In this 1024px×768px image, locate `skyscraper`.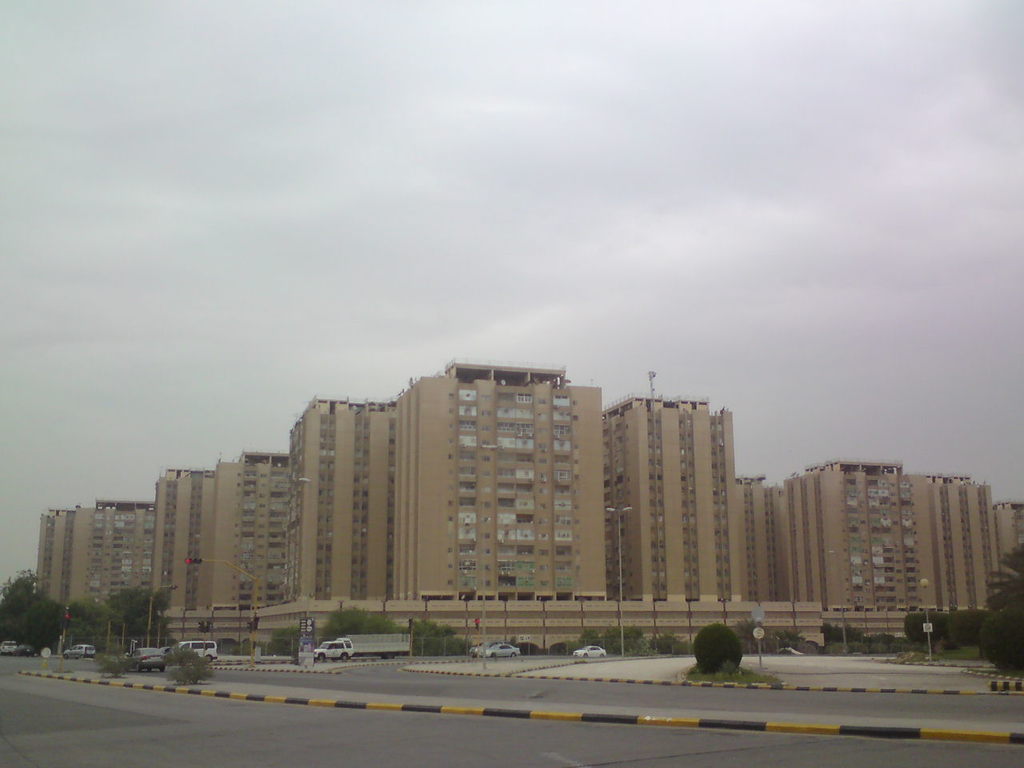
Bounding box: 288 395 400 599.
